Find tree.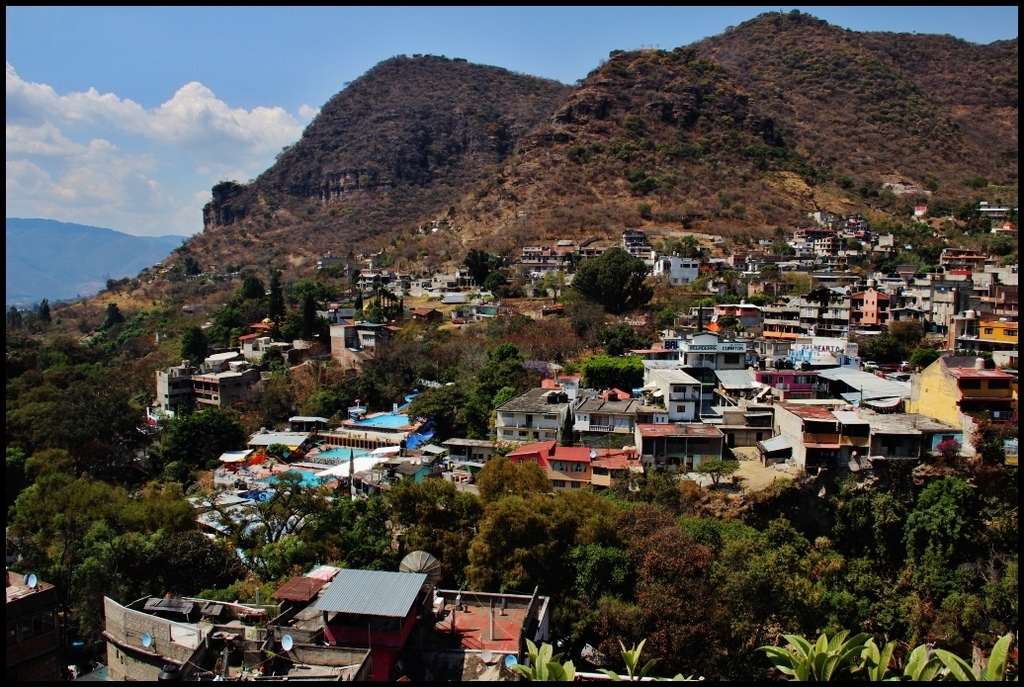
l=273, t=284, r=330, b=344.
